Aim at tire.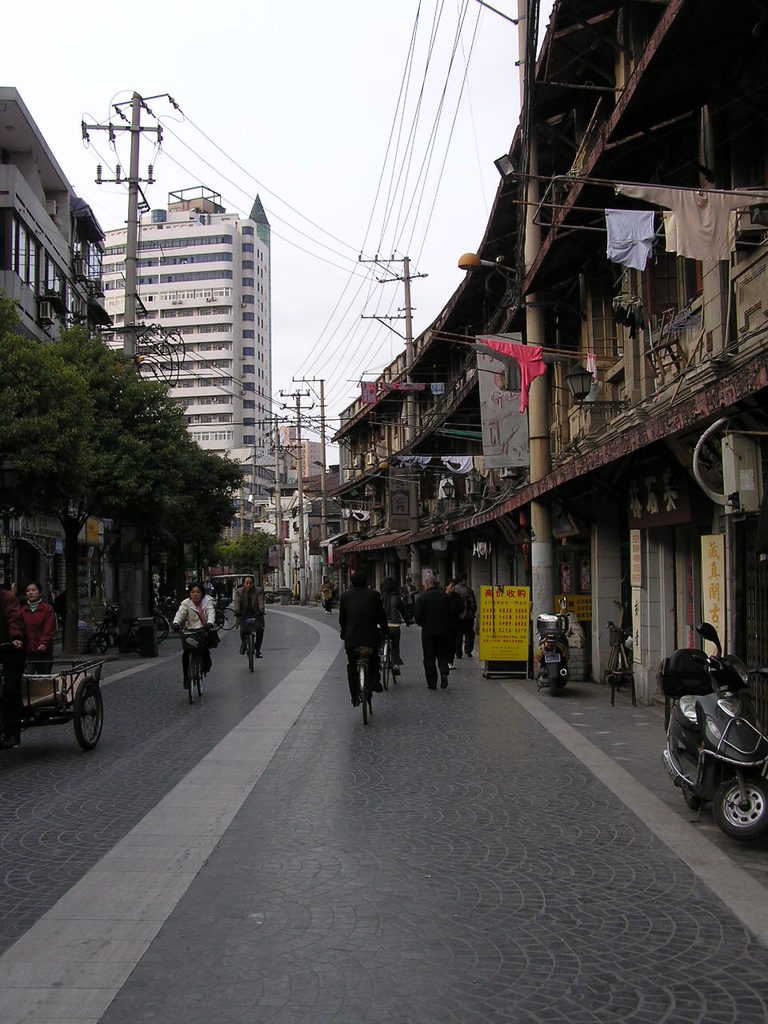
Aimed at [x1=88, y1=633, x2=107, y2=654].
